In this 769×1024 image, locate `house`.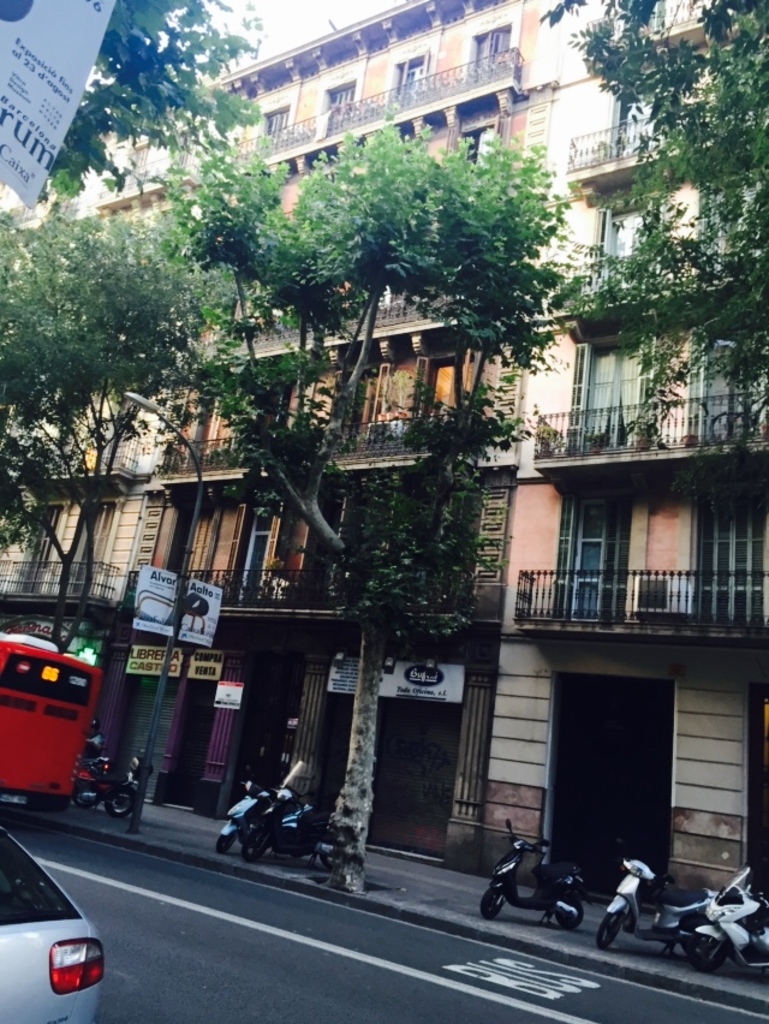
Bounding box: [0, 0, 762, 942].
